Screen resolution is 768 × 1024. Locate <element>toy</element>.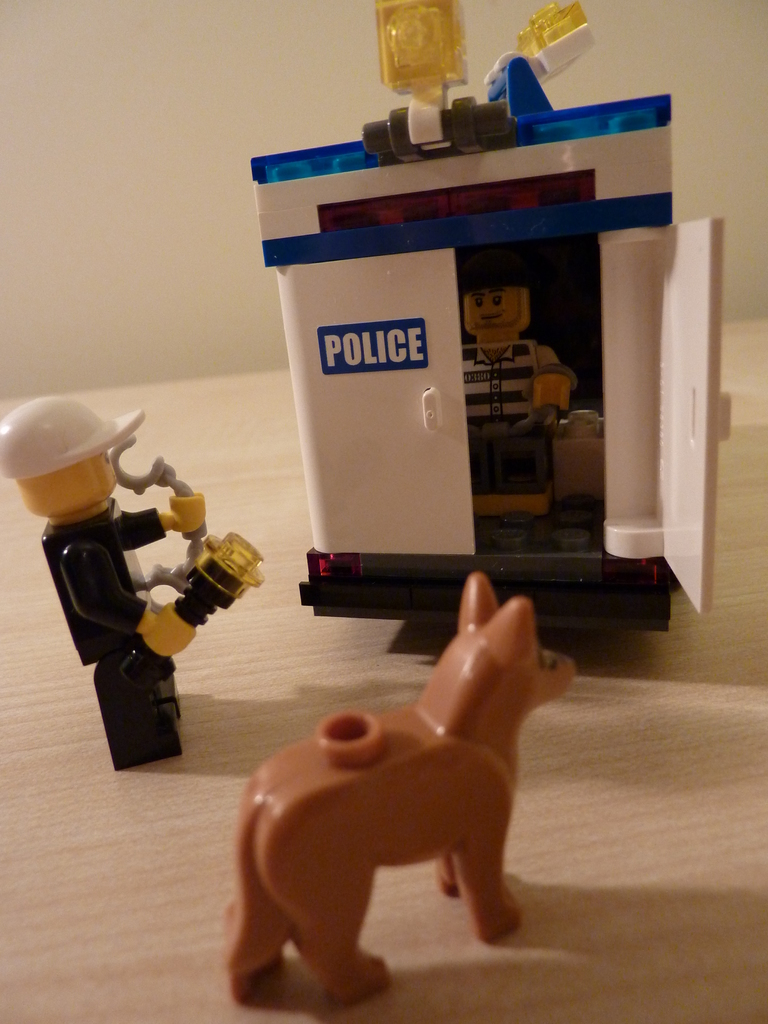
pyautogui.locateOnScreen(243, 0, 732, 621).
